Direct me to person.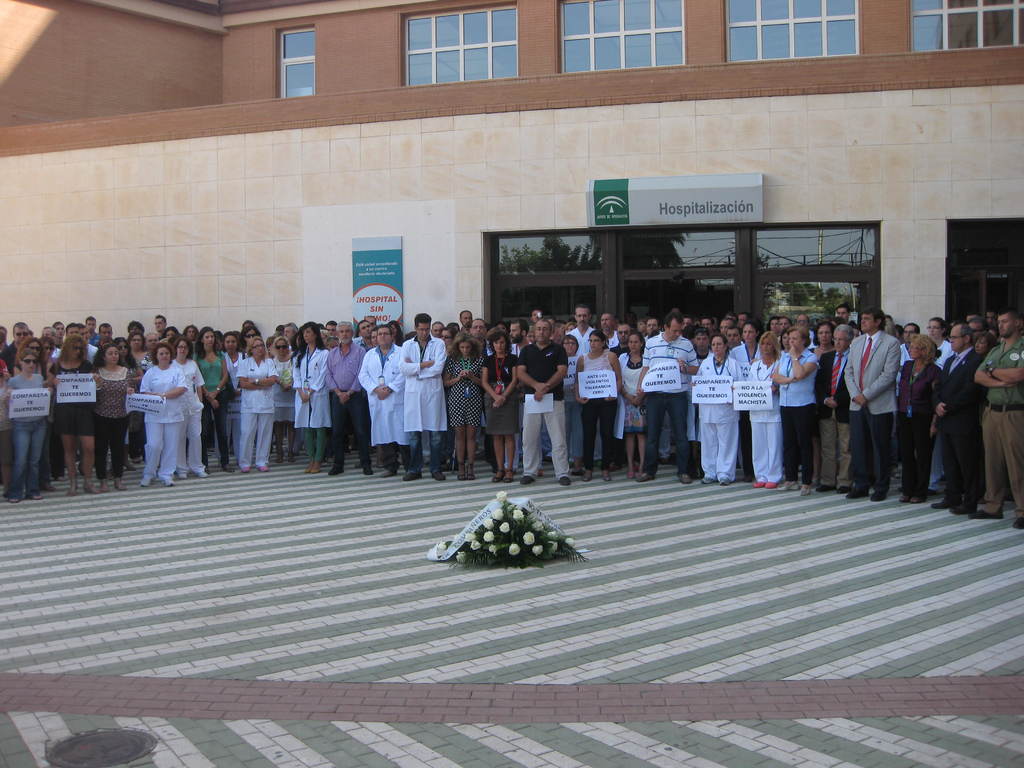
Direction: left=933, top=325, right=993, bottom=515.
